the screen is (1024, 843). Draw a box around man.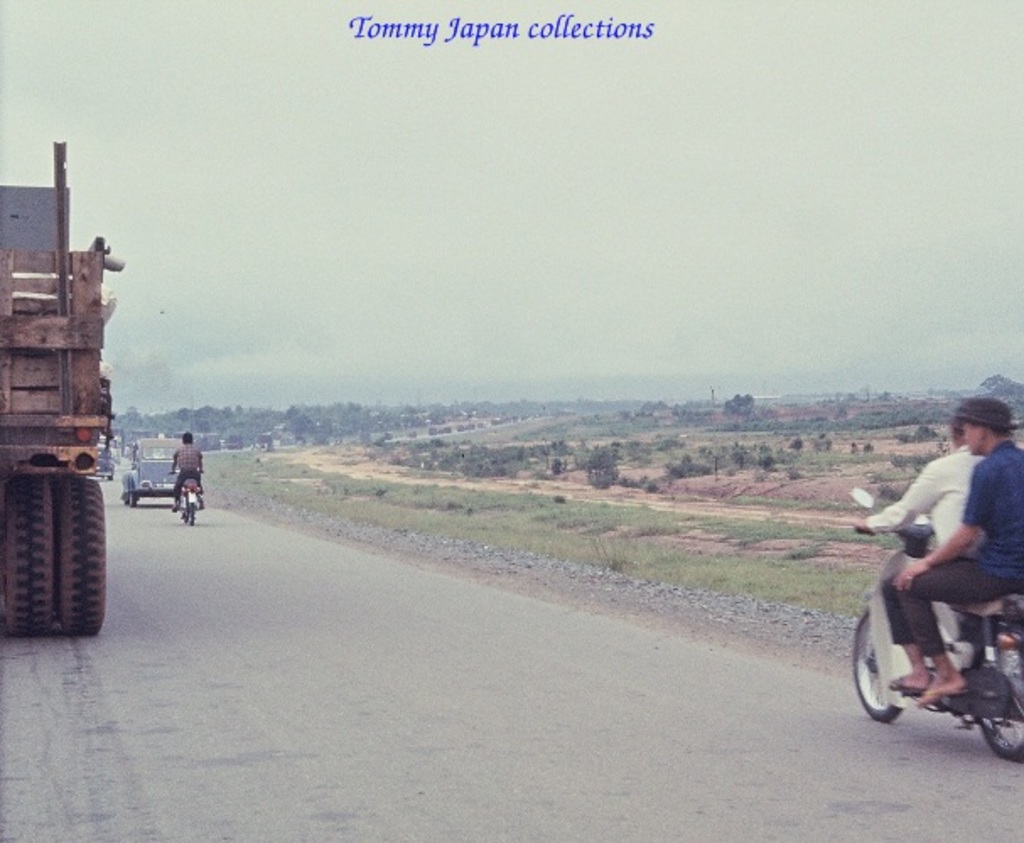
rect(167, 432, 206, 513).
